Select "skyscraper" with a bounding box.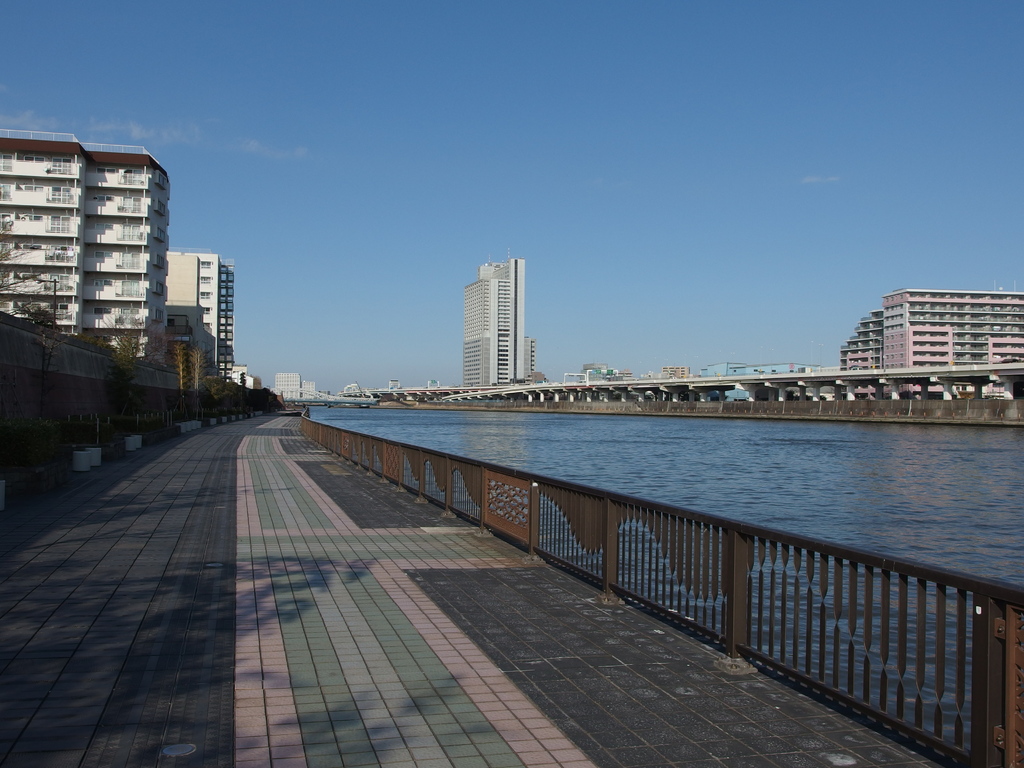
Rect(0, 132, 179, 390).
